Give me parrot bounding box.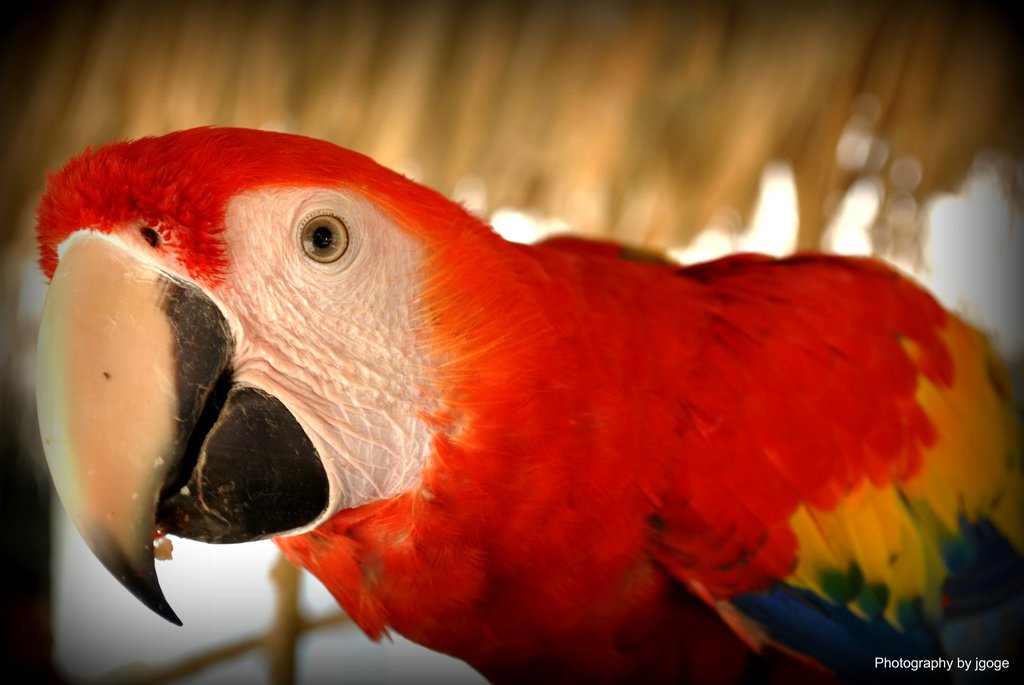
15, 125, 1023, 684.
